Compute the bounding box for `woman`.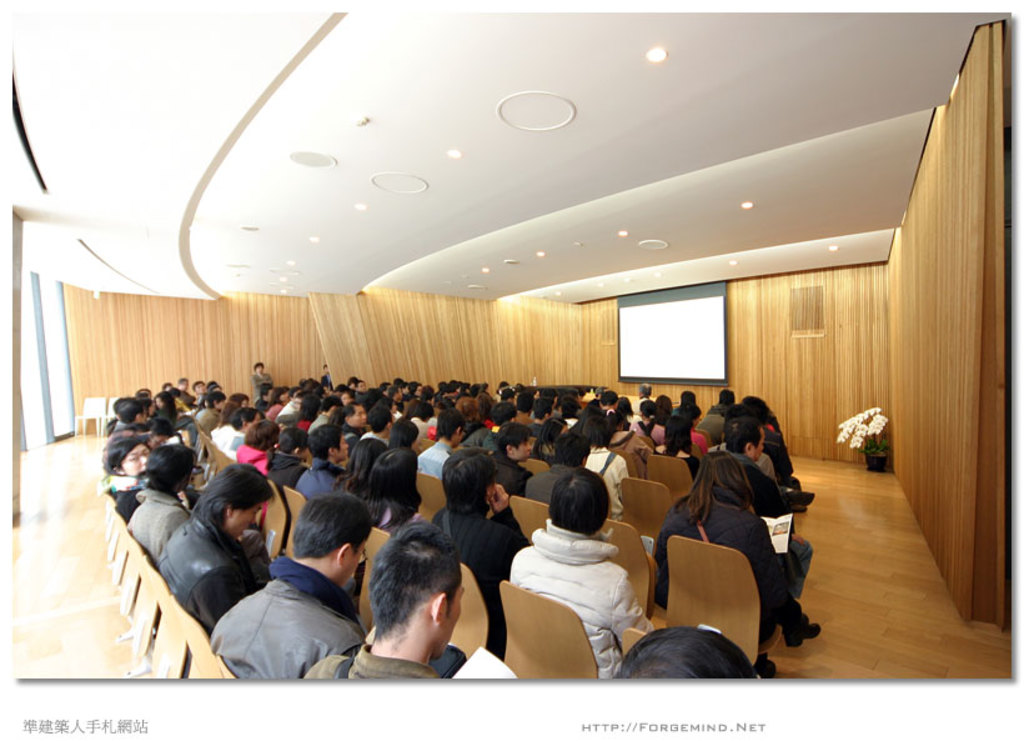
l=744, t=391, r=778, b=430.
